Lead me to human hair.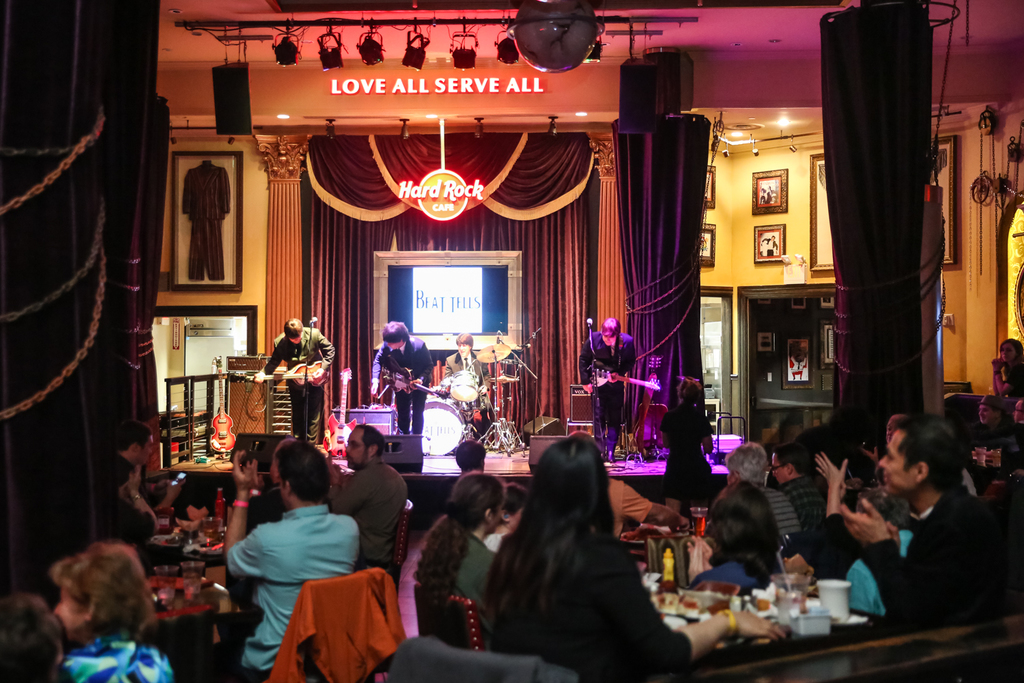
Lead to [x1=894, y1=413, x2=967, y2=492].
